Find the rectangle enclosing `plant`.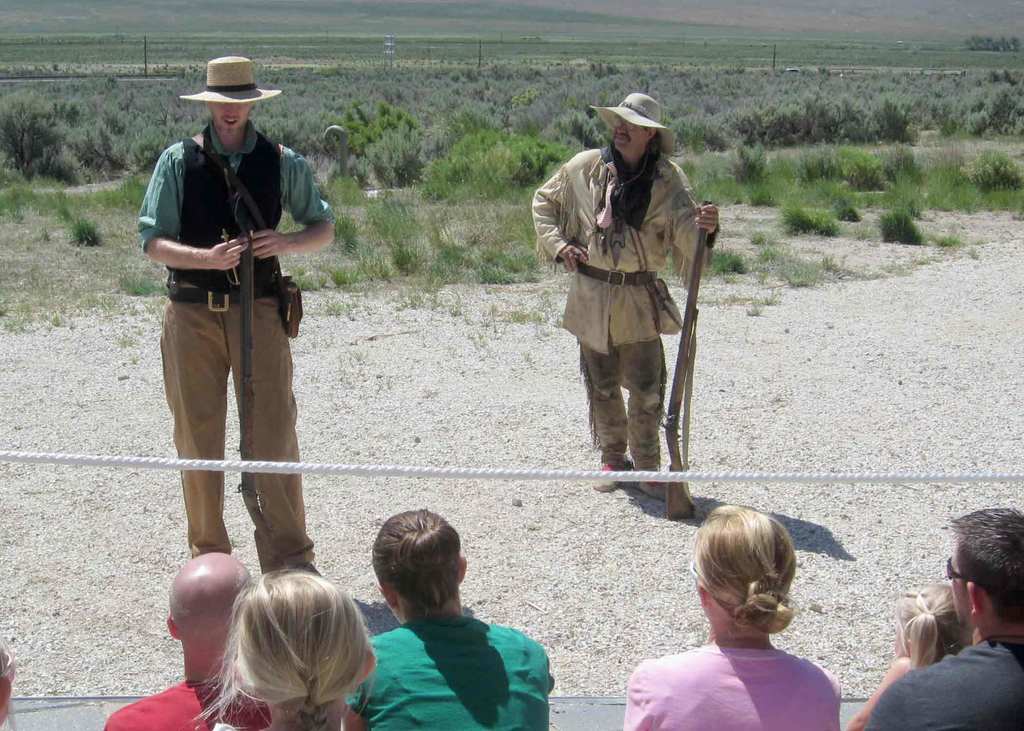
[left=729, top=128, right=766, bottom=173].
